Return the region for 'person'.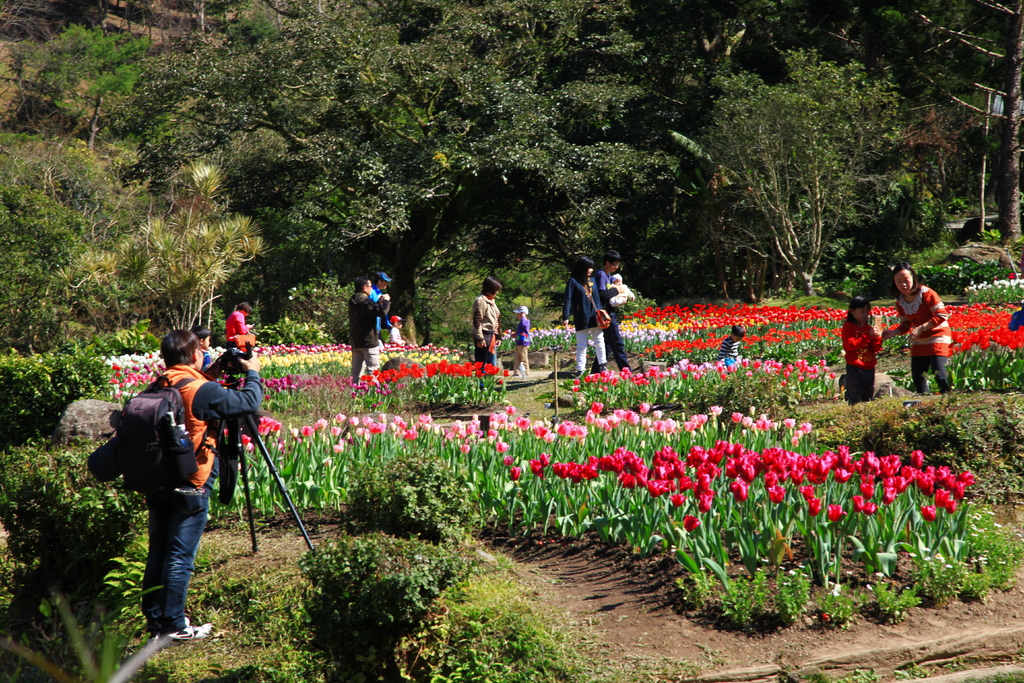
x1=478, y1=283, x2=493, y2=363.
